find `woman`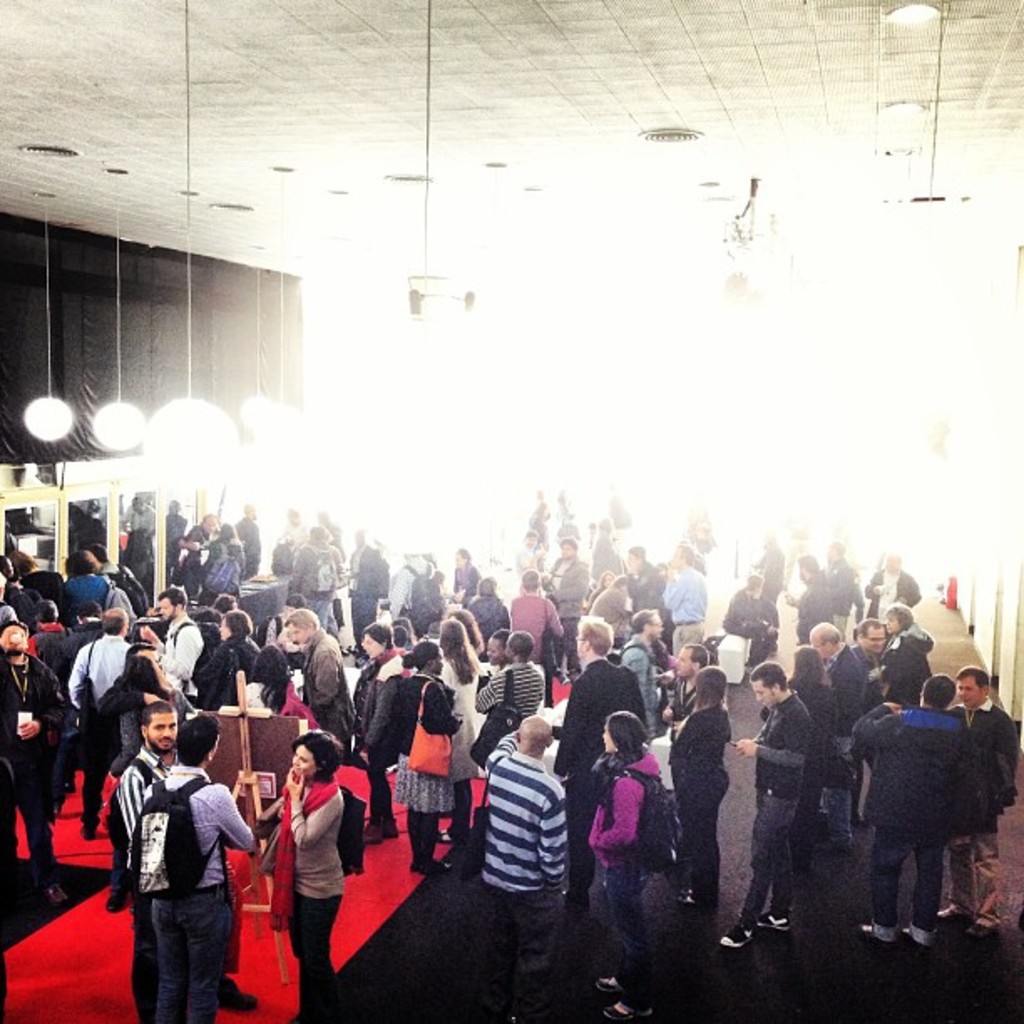
253,726,343,1021
